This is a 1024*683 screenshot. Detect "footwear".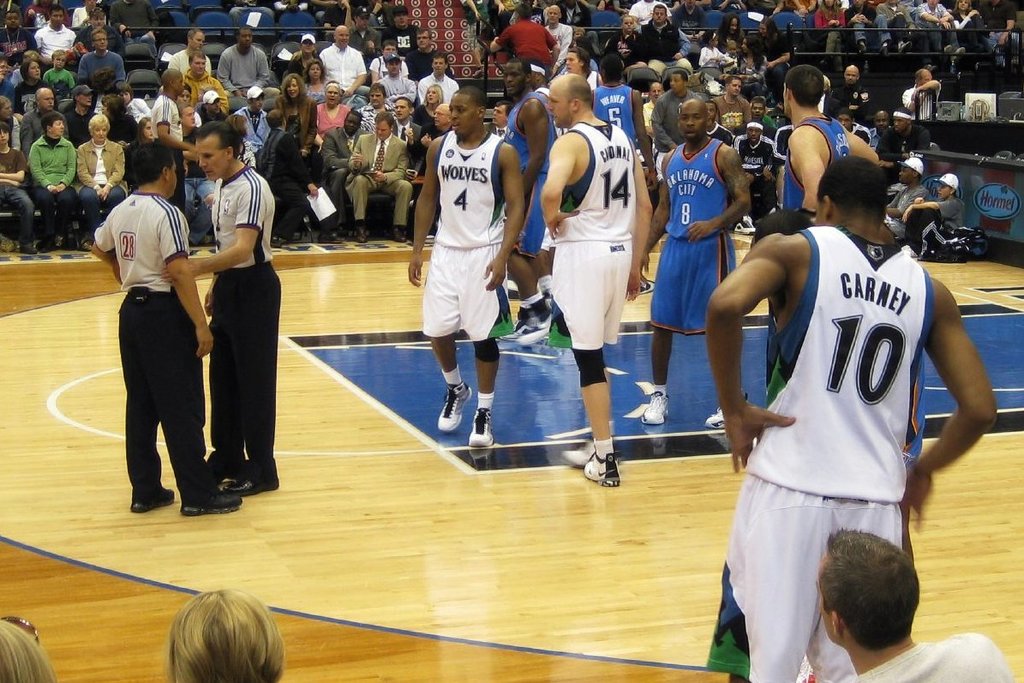
box(433, 387, 472, 434).
